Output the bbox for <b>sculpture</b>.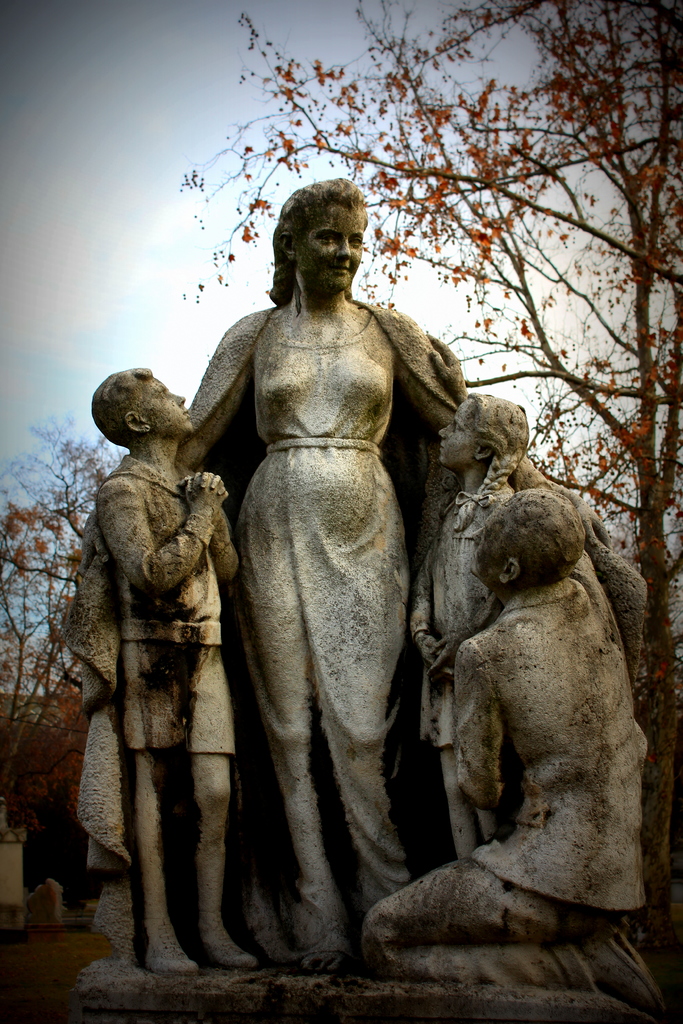
box=[59, 177, 668, 1018].
